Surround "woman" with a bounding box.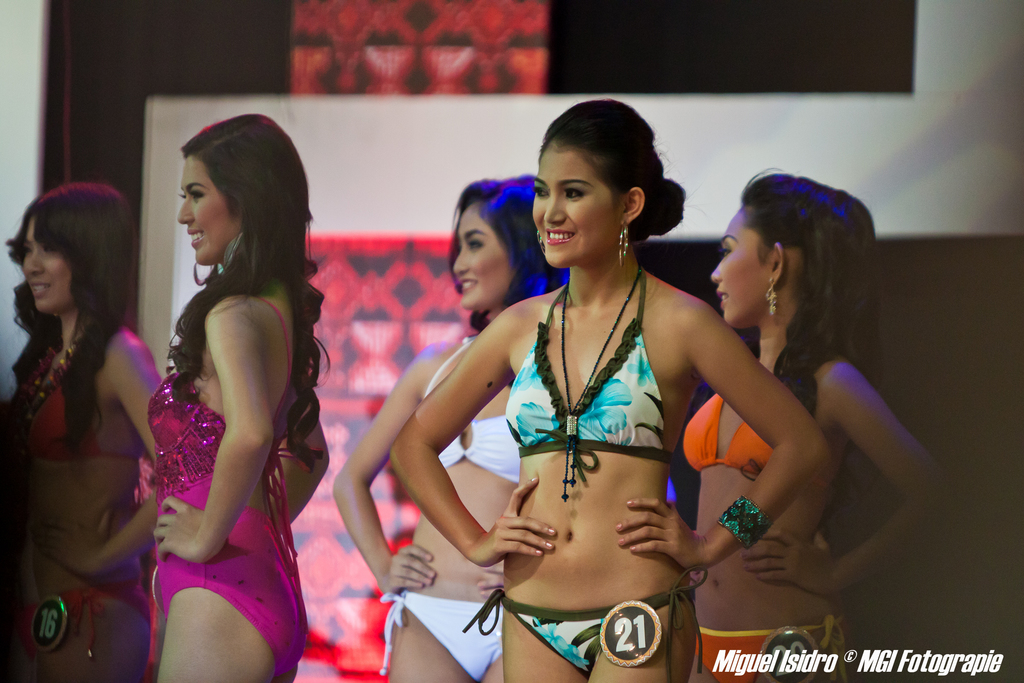
673, 167, 947, 682.
